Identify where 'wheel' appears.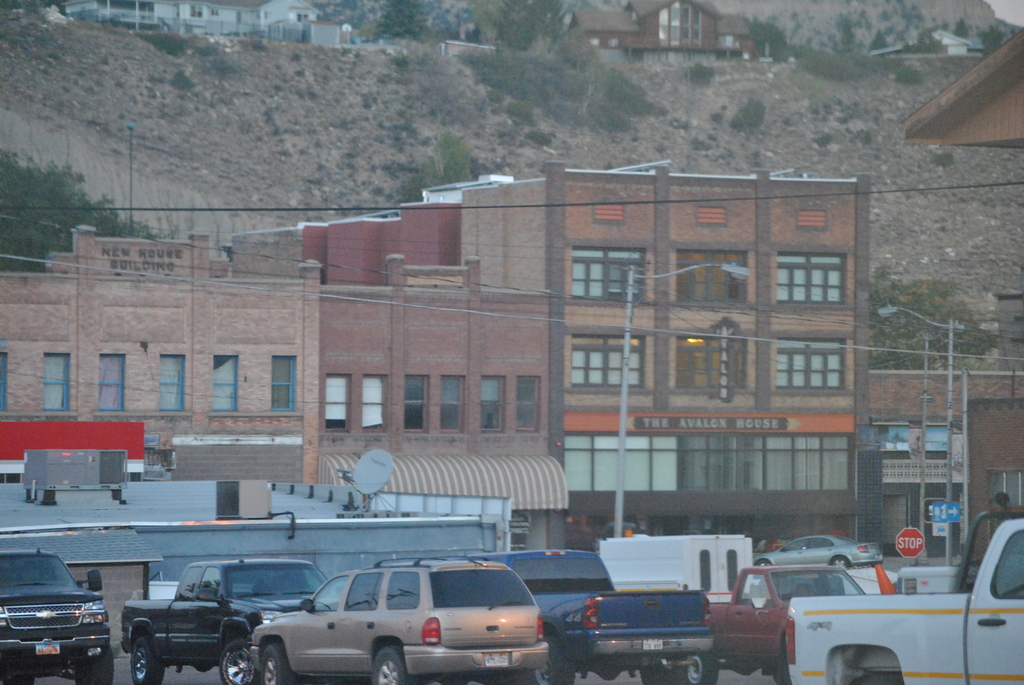
Appears at box=[219, 640, 250, 684].
